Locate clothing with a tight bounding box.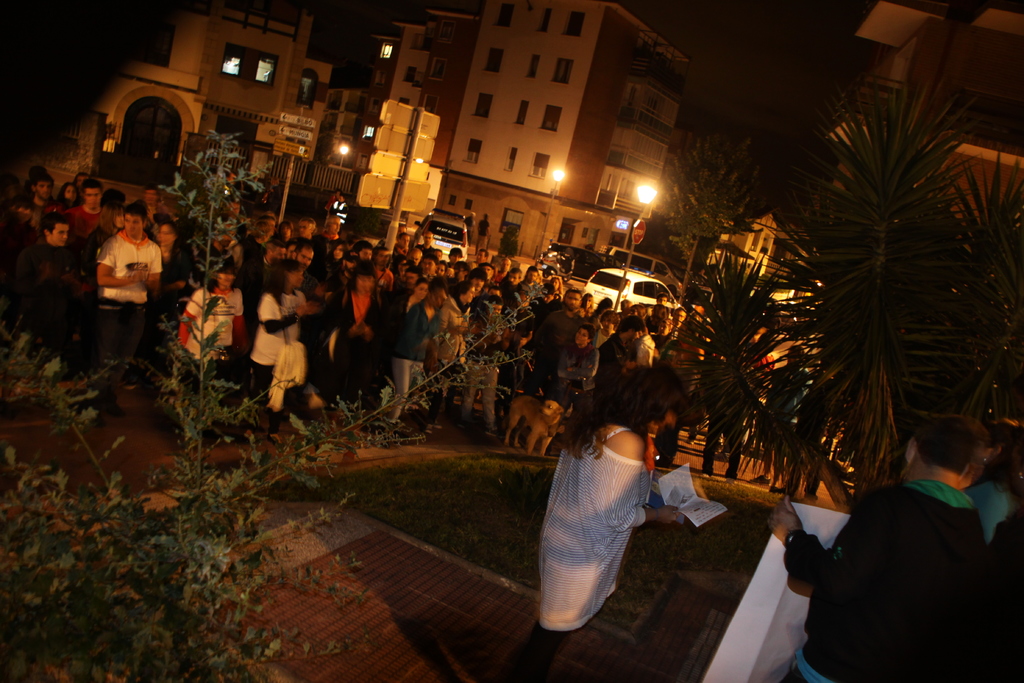
x1=963, y1=471, x2=1018, y2=531.
